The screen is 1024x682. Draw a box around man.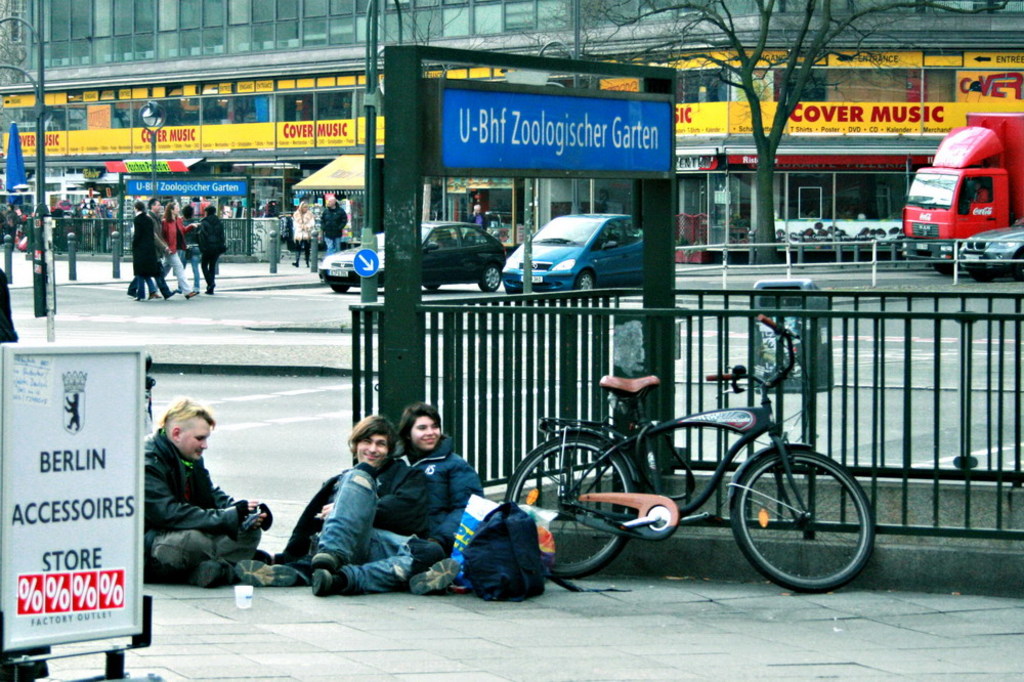
324 196 348 251.
